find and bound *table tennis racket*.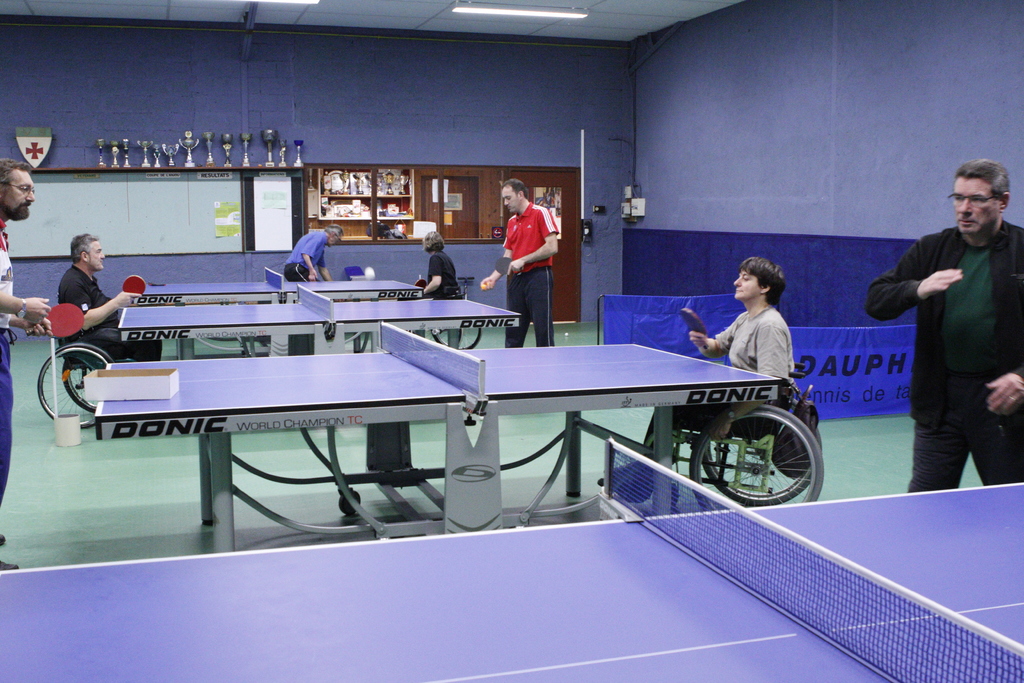
Bound: l=26, t=304, r=88, b=341.
